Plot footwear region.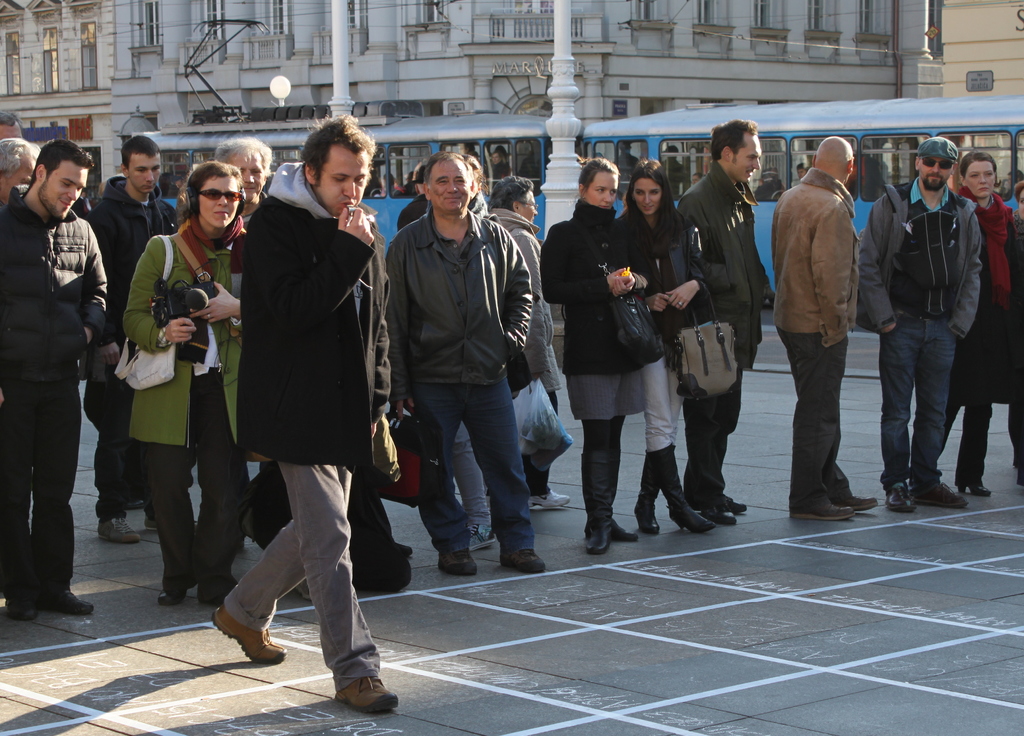
Plotted at 161:585:193:605.
